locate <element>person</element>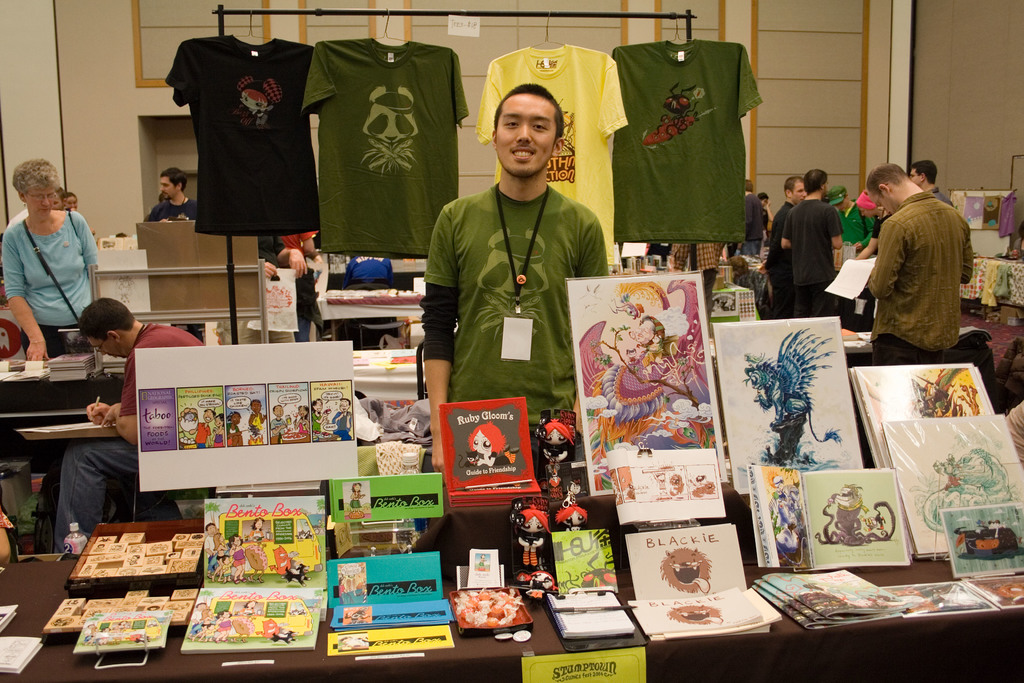
<region>289, 226, 318, 263</region>
